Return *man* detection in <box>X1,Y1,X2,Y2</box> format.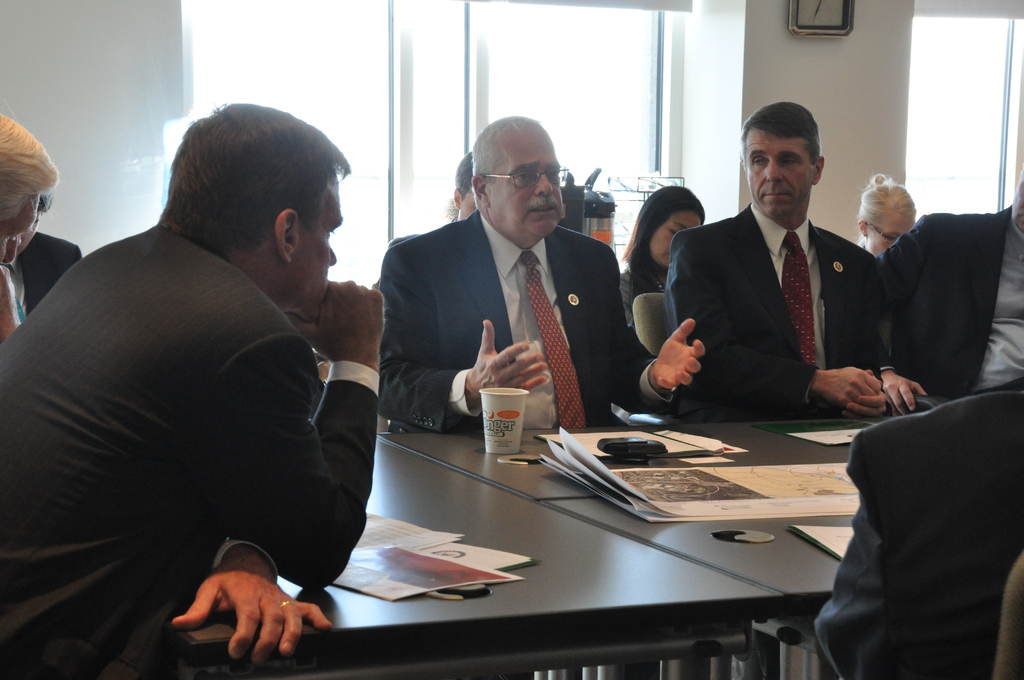
<box>664,100,890,419</box>.
